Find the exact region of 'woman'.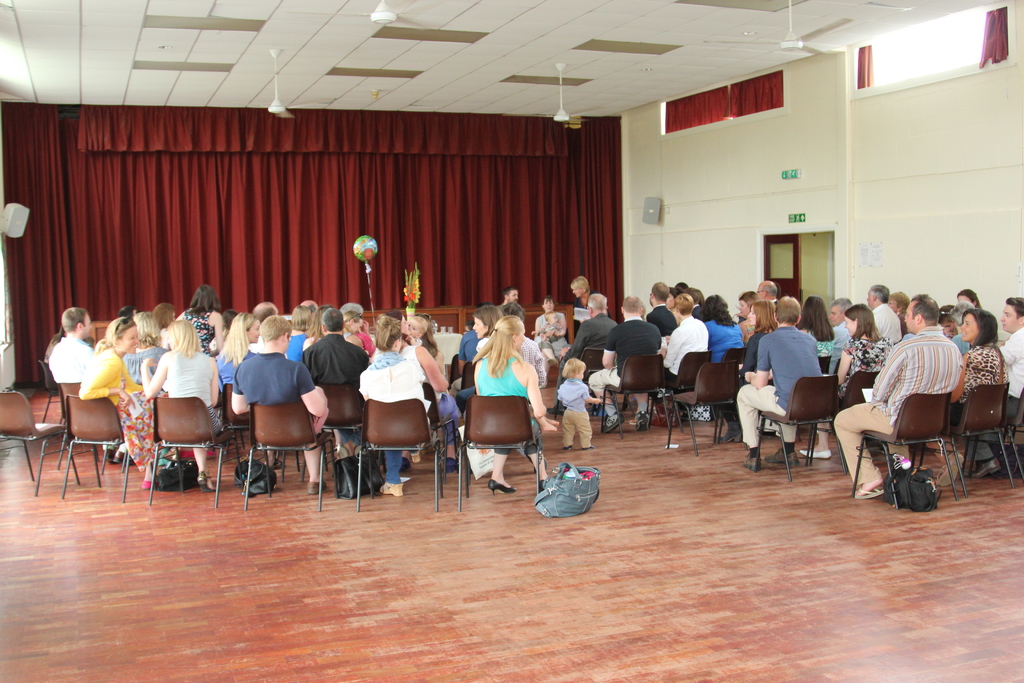
Exact region: <box>282,298,313,370</box>.
